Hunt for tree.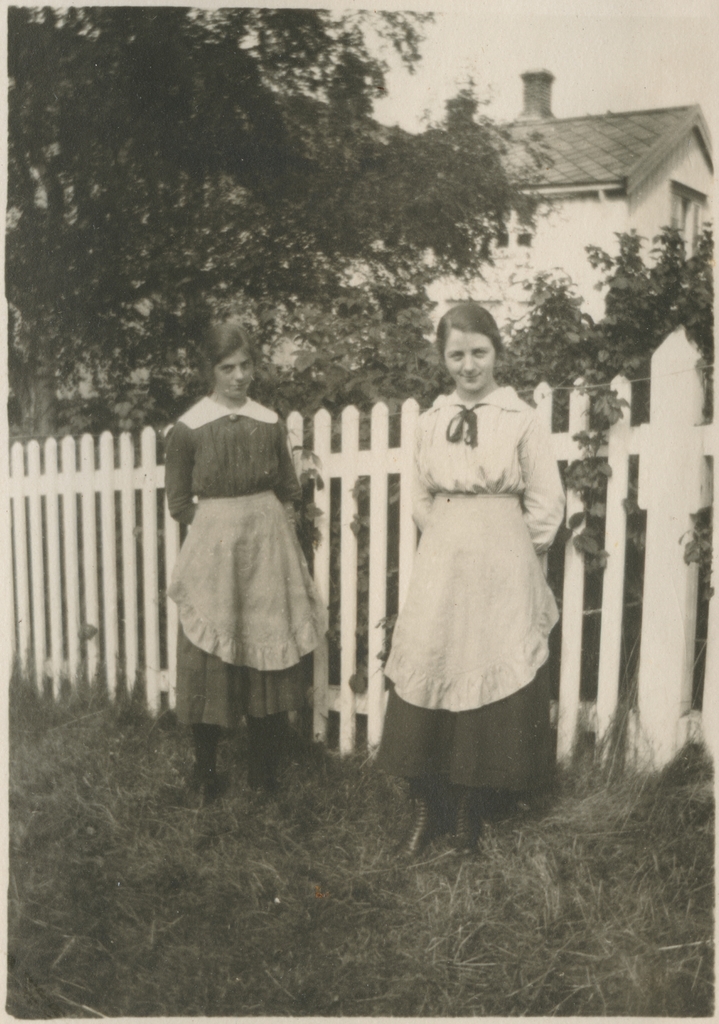
Hunted down at 506,216,709,610.
